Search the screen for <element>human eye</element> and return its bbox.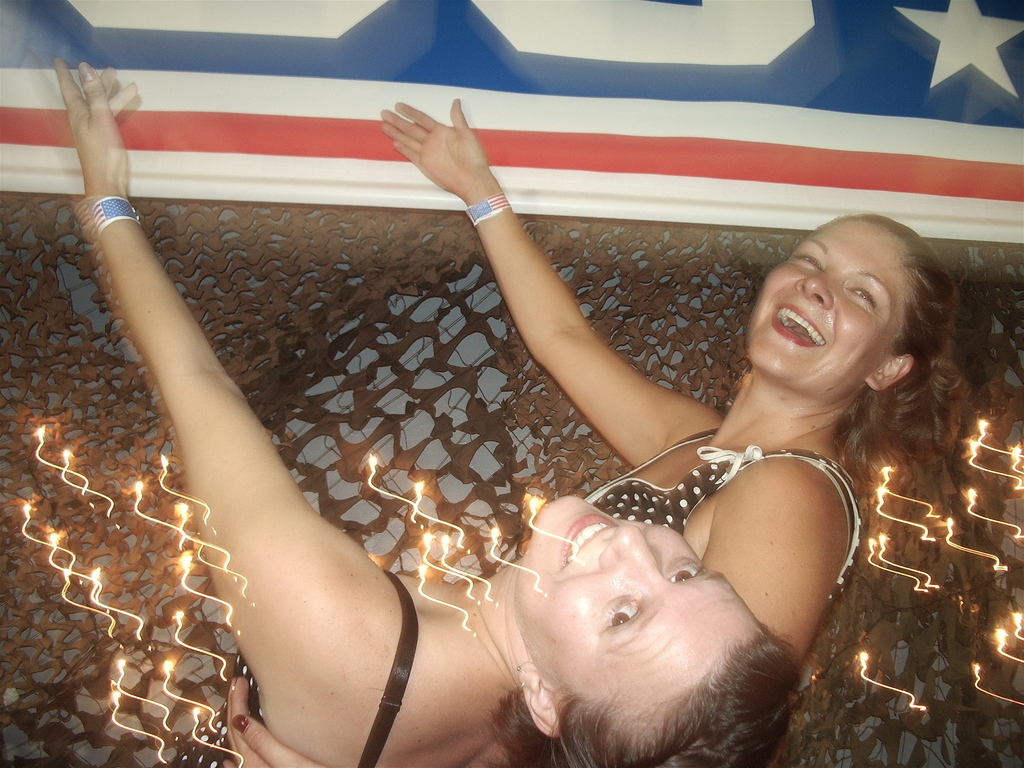
Found: x1=600, y1=589, x2=642, y2=630.
